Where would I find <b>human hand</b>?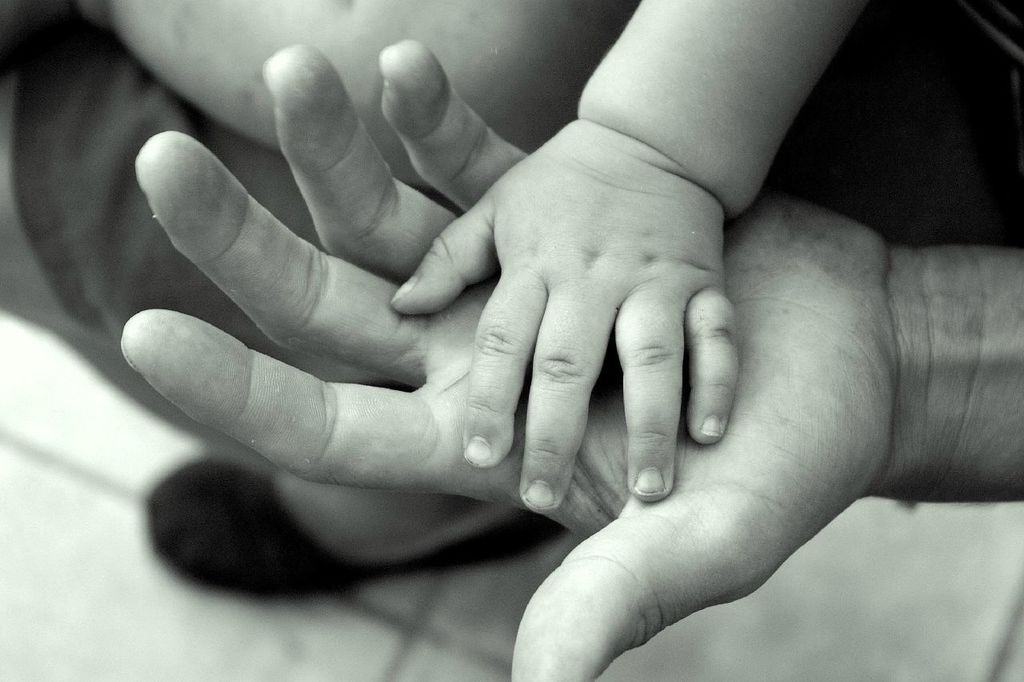
At [388, 110, 739, 518].
